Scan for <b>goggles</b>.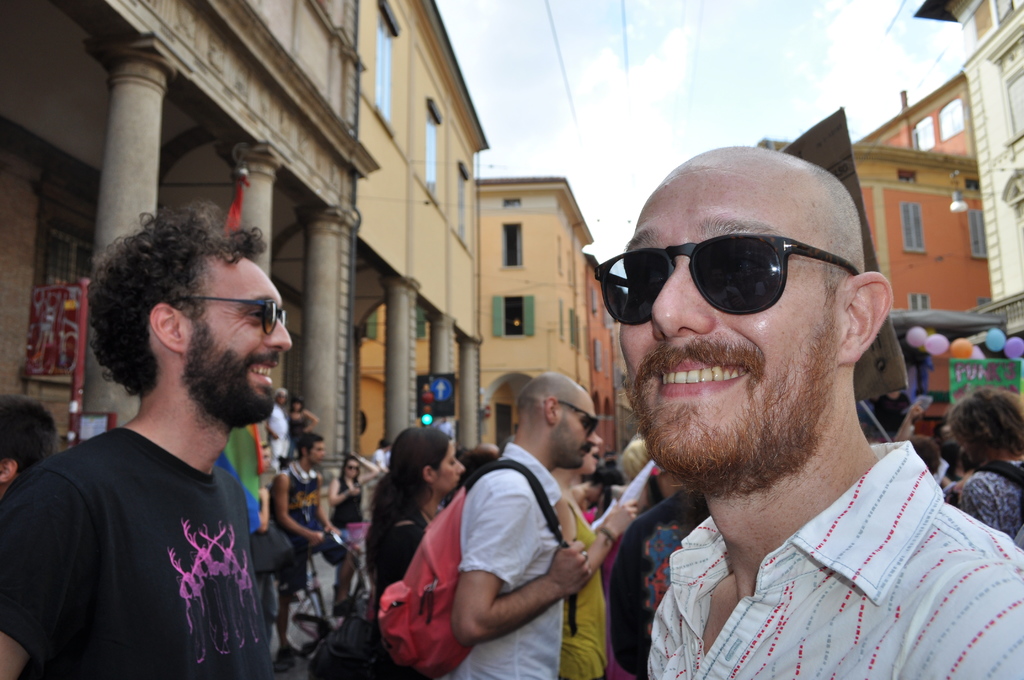
Scan result: region(559, 402, 599, 437).
